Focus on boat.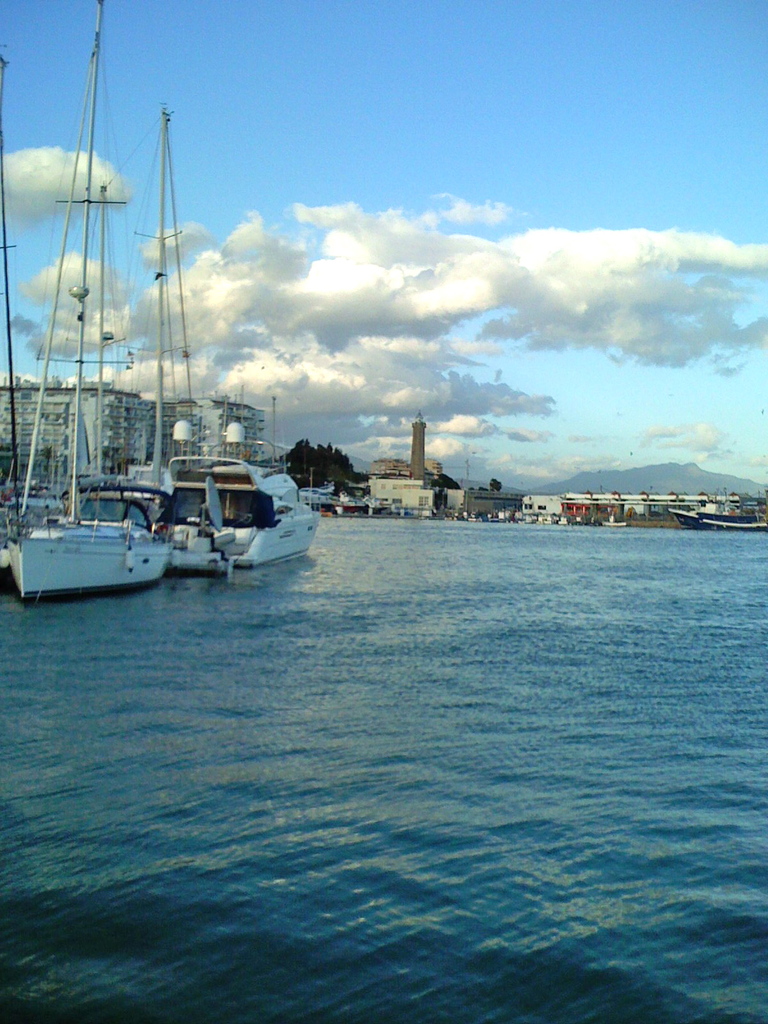
Focused at detection(12, 464, 179, 591).
